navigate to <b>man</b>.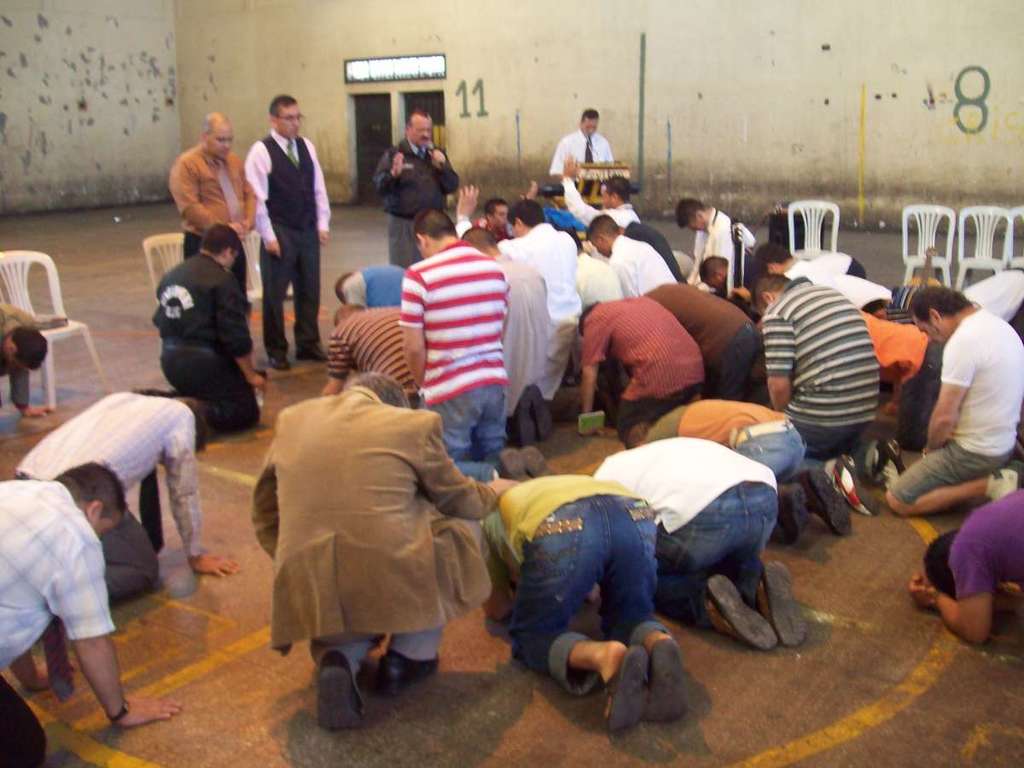
Navigation target: locate(0, 300, 51, 417).
